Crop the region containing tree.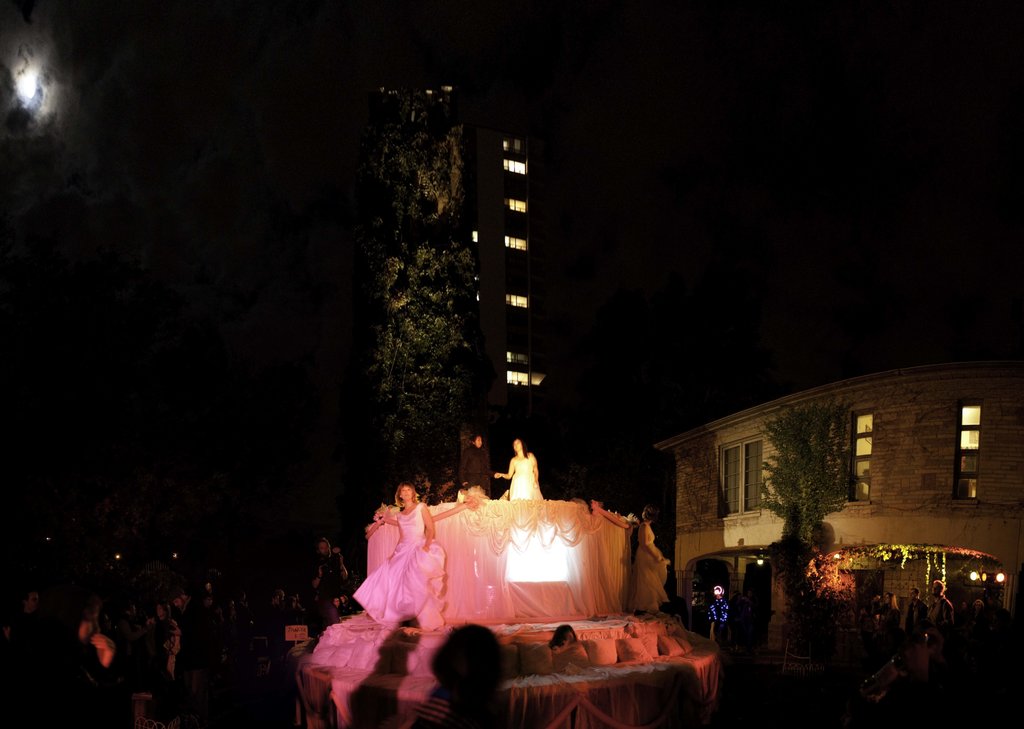
Crop region: <box>738,396,864,552</box>.
